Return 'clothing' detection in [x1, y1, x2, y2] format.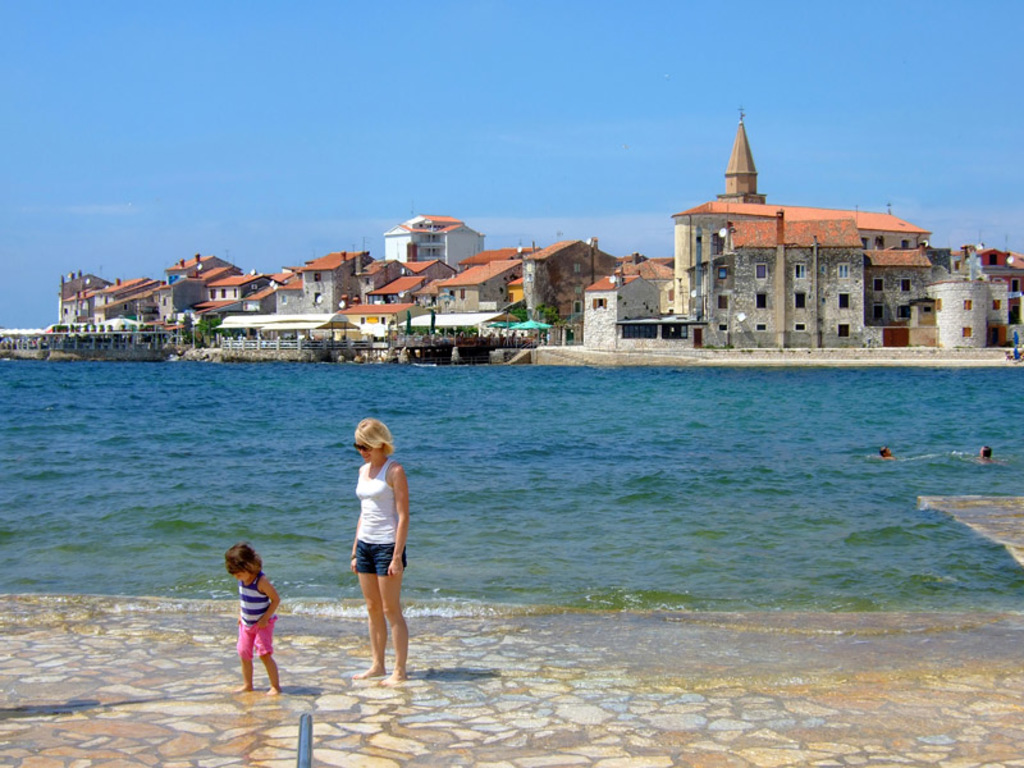
[349, 457, 407, 579].
